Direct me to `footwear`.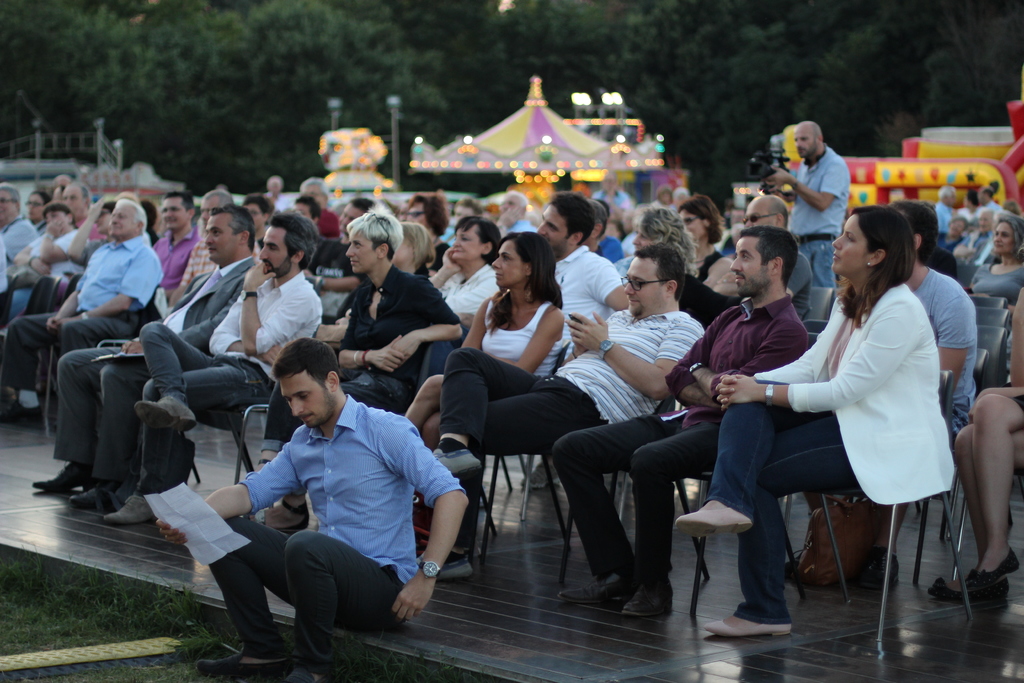
Direction: region(433, 450, 476, 472).
